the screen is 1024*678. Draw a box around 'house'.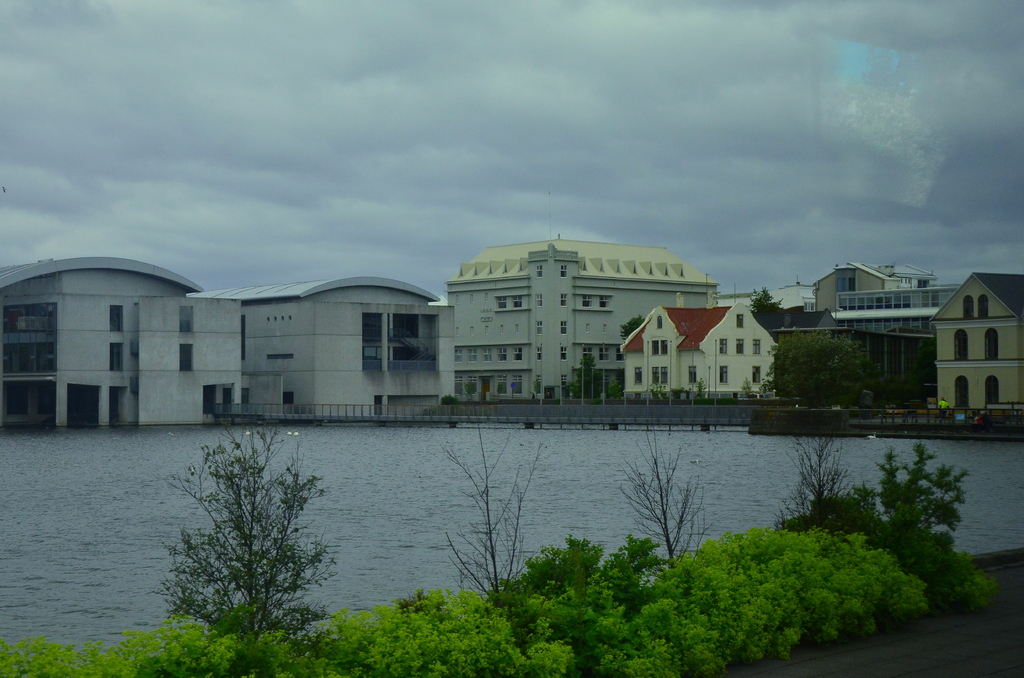
[234, 267, 438, 419].
